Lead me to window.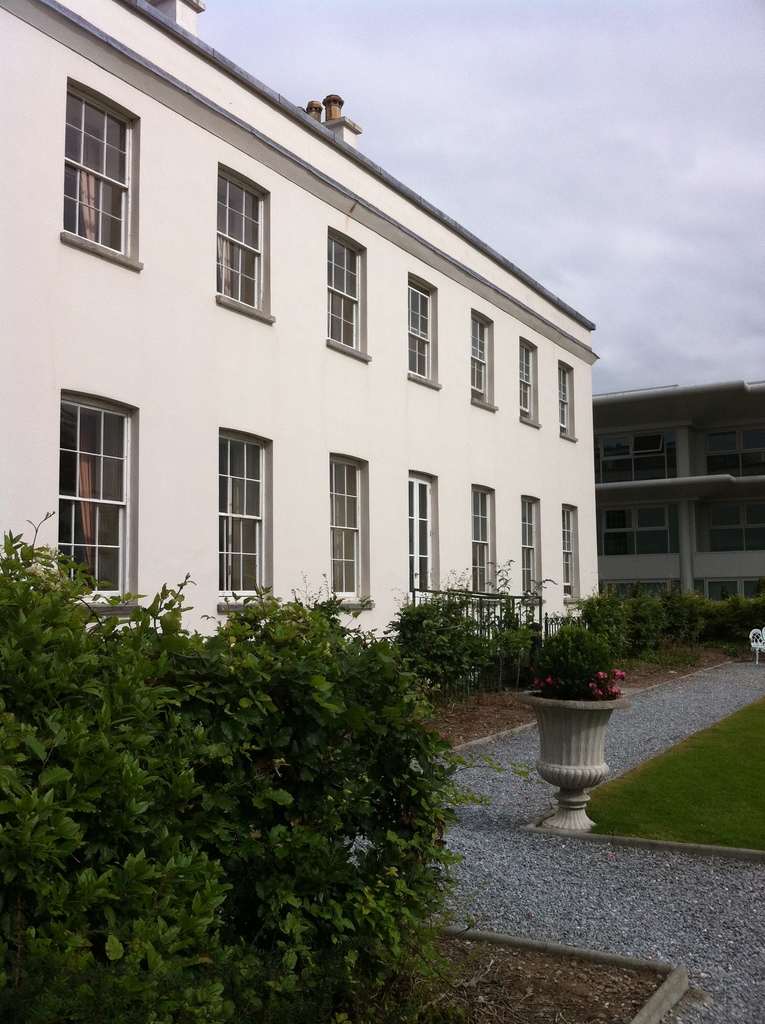
Lead to rect(558, 362, 581, 445).
